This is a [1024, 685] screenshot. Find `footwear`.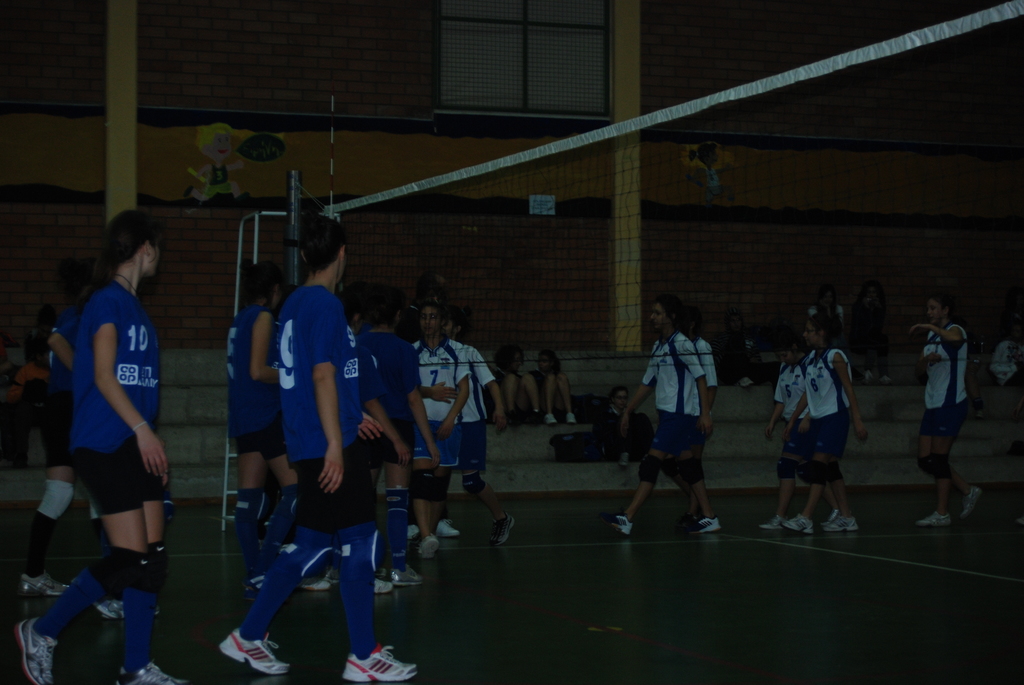
Bounding box: [824,502,840,527].
